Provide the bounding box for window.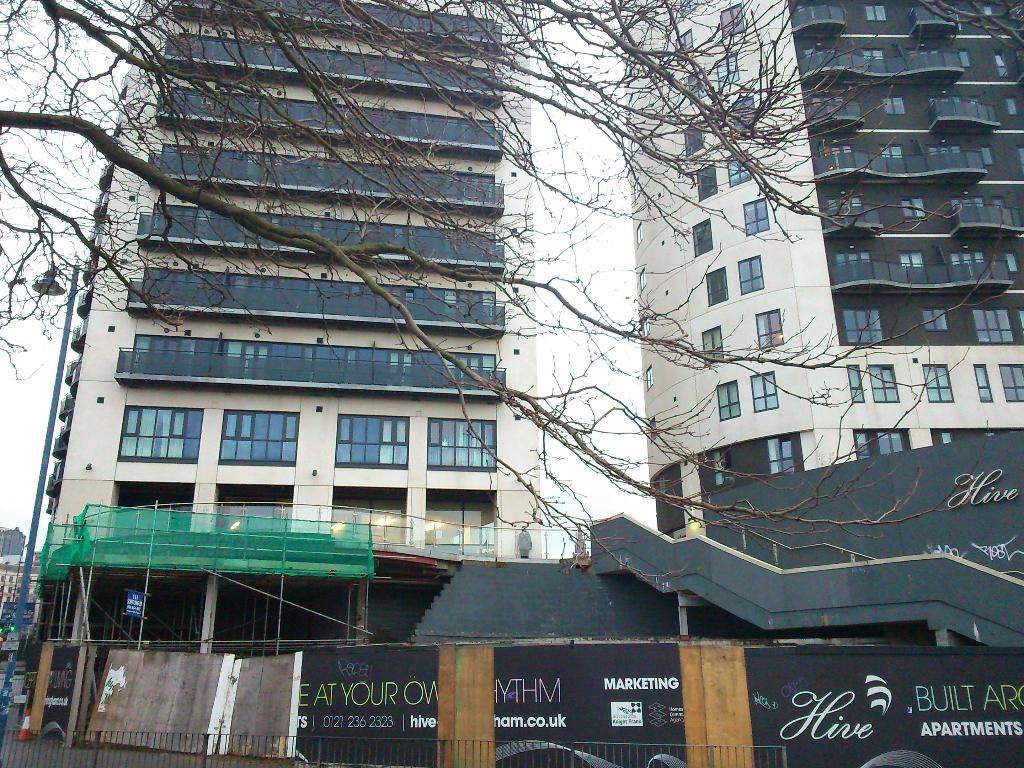
bbox=(982, 141, 996, 164).
